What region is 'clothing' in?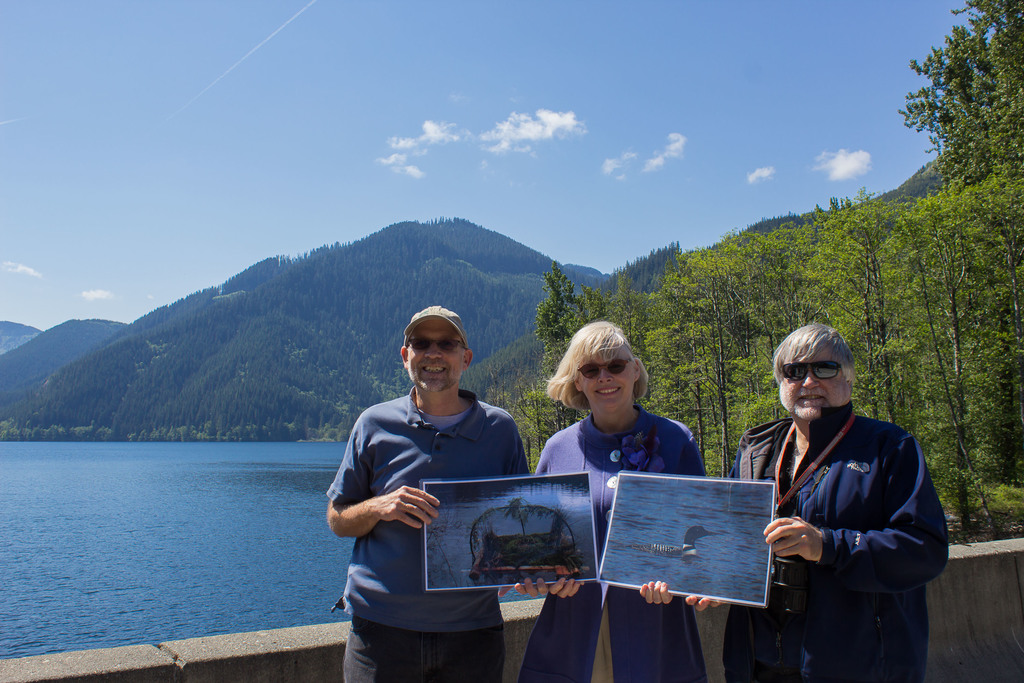
x1=329, y1=386, x2=525, y2=682.
